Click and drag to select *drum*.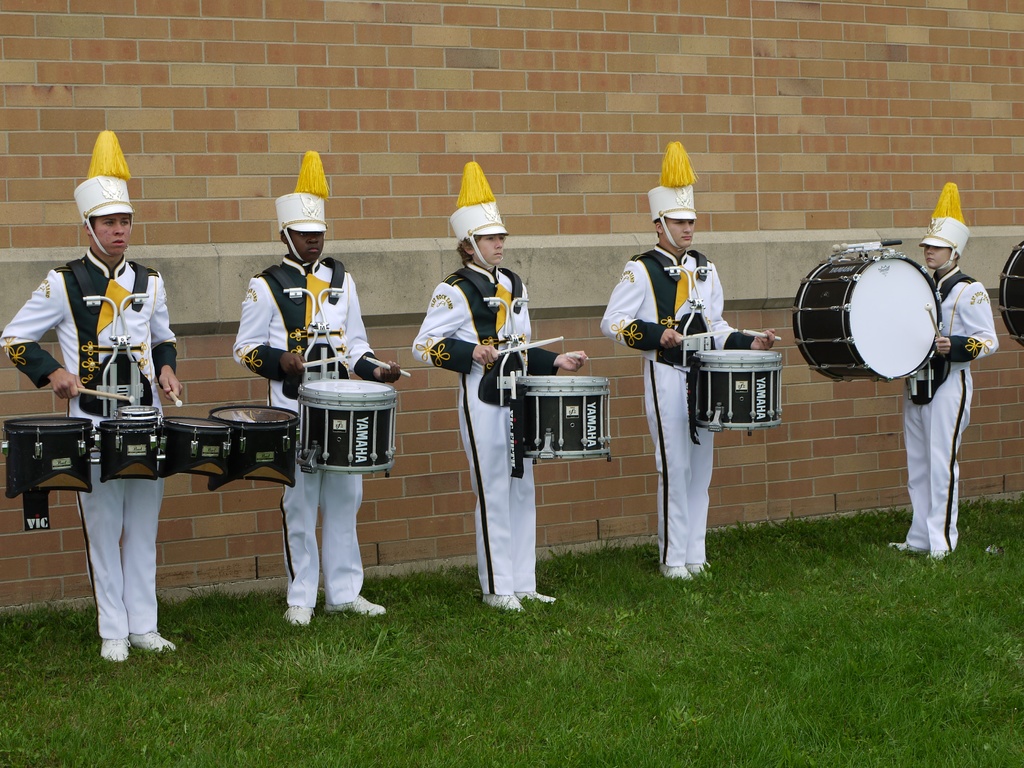
Selection: [x1=998, y1=233, x2=1023, y2=351].
